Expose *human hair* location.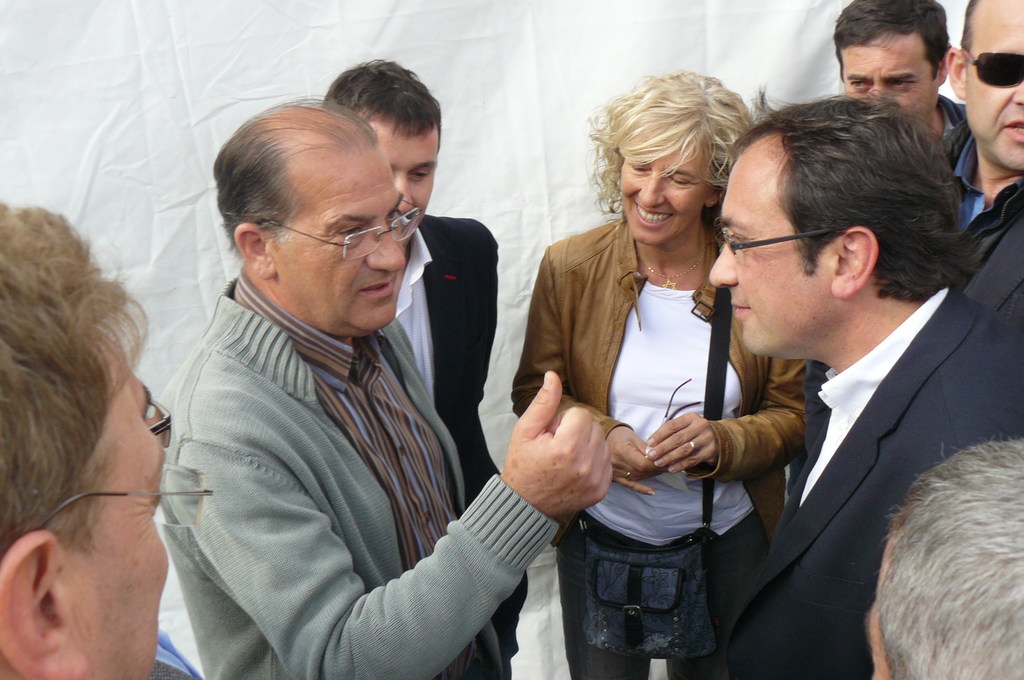
Exposed at [x1=726, y1=86, x2=984, y2=308].
